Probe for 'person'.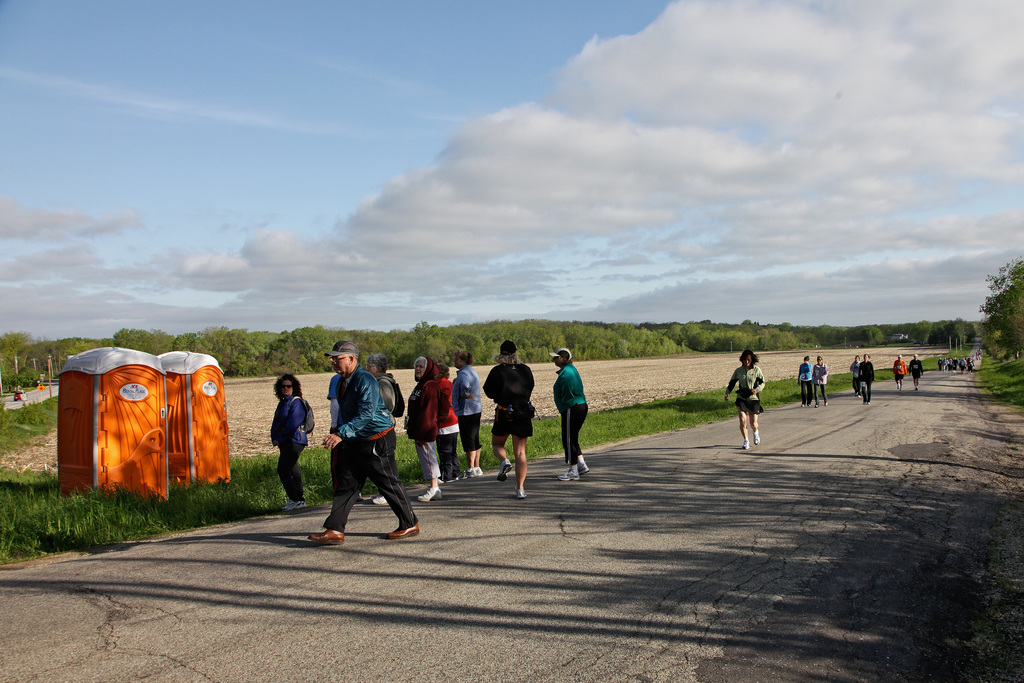
Probe result: x1=956, y1=361, x2=963, y2=369.
